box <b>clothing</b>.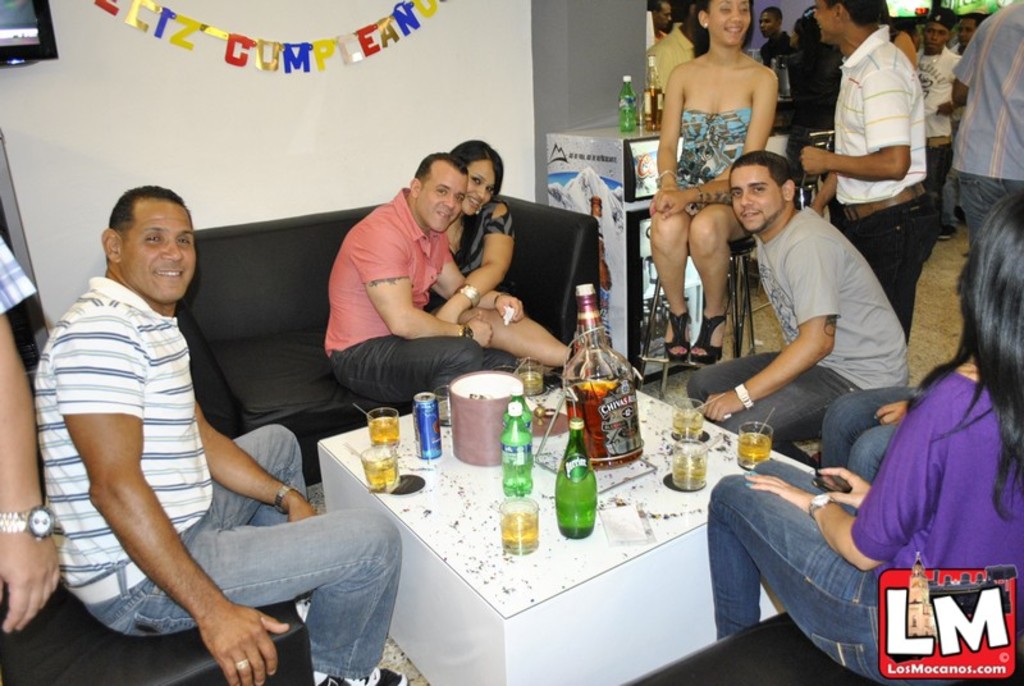
region(824, 383, 910, 497).
